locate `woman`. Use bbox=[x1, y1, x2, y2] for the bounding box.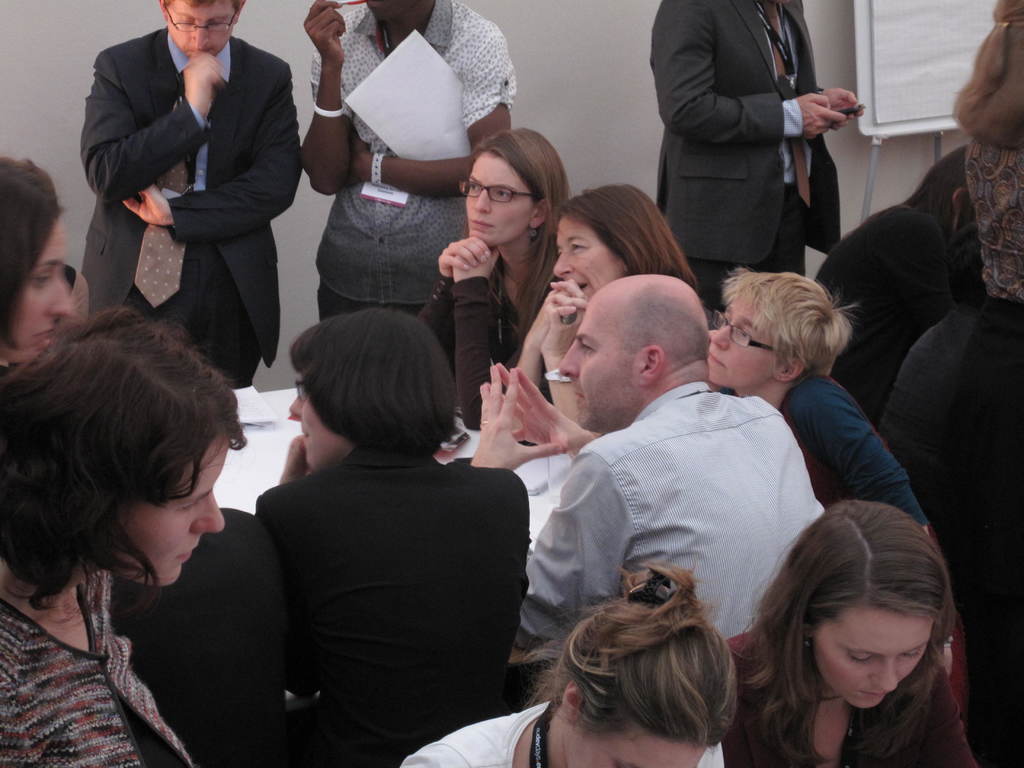
bbox=[724, 495, 979, 767].
